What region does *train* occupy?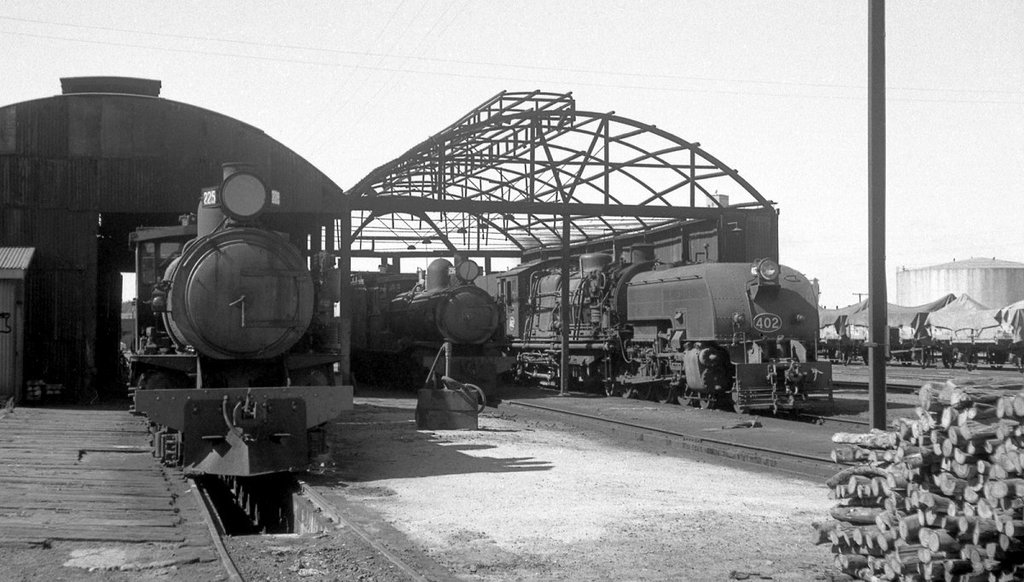
l=480, t=243, r=835, b=410.
